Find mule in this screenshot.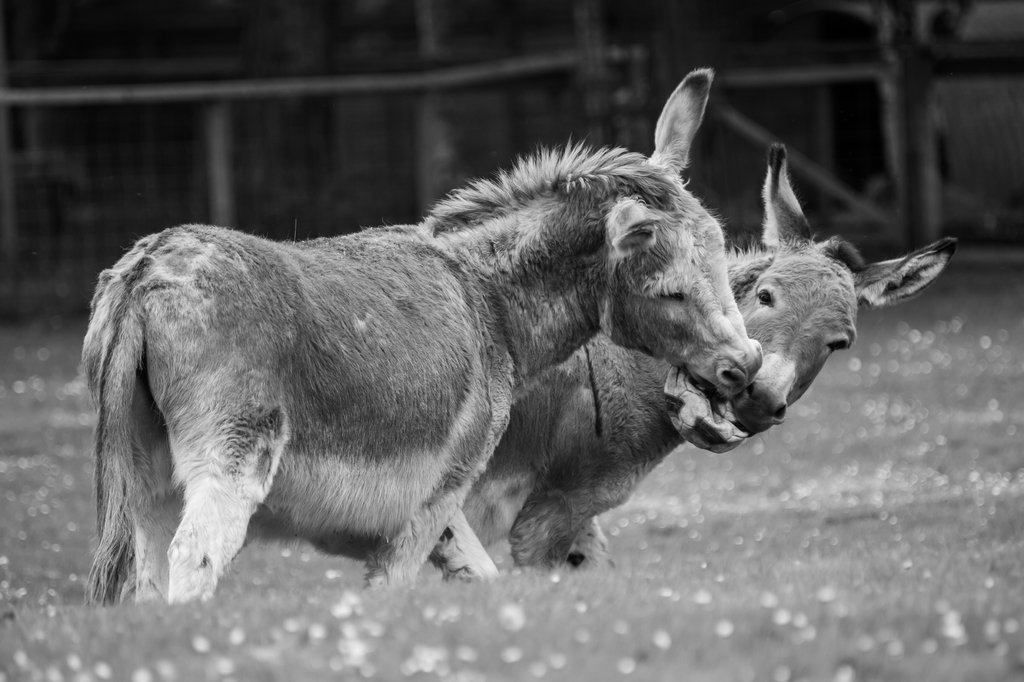
The bounding box for mule is [473, 145, 954, 576].
